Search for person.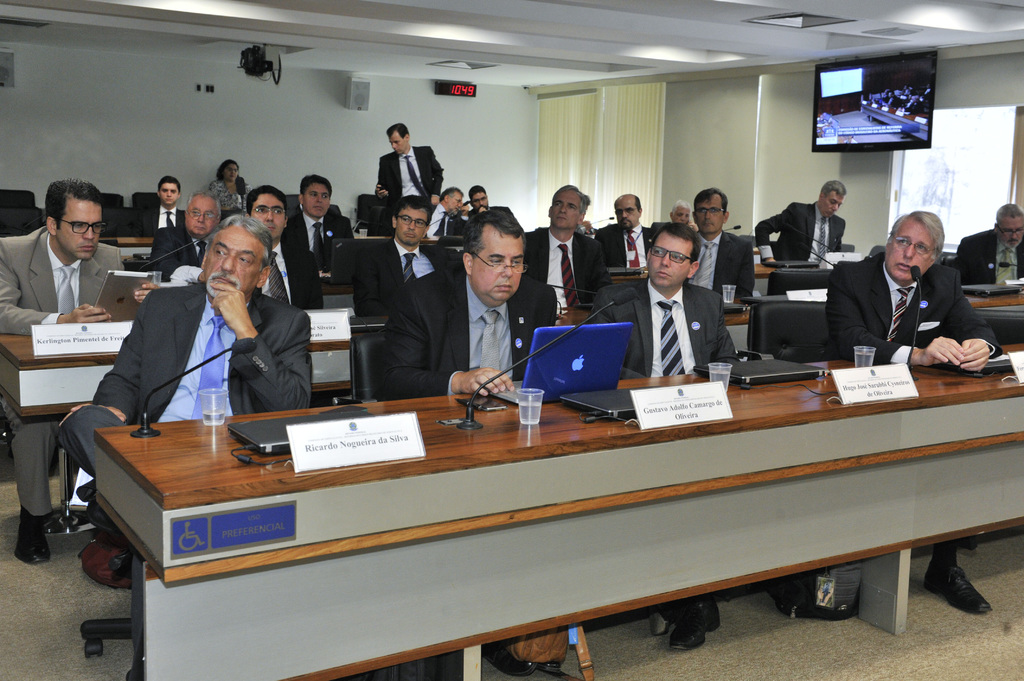
Found at bbox(0, 174, 132, 564).
